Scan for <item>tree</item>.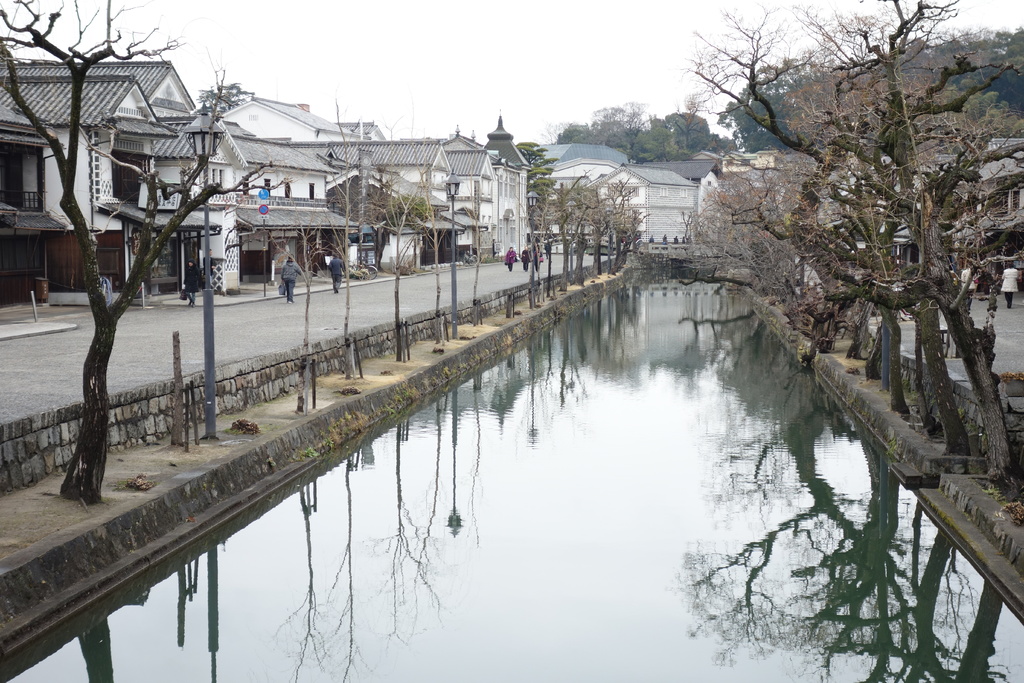
Scan result: l=594, t=162, r=662, b=273.
